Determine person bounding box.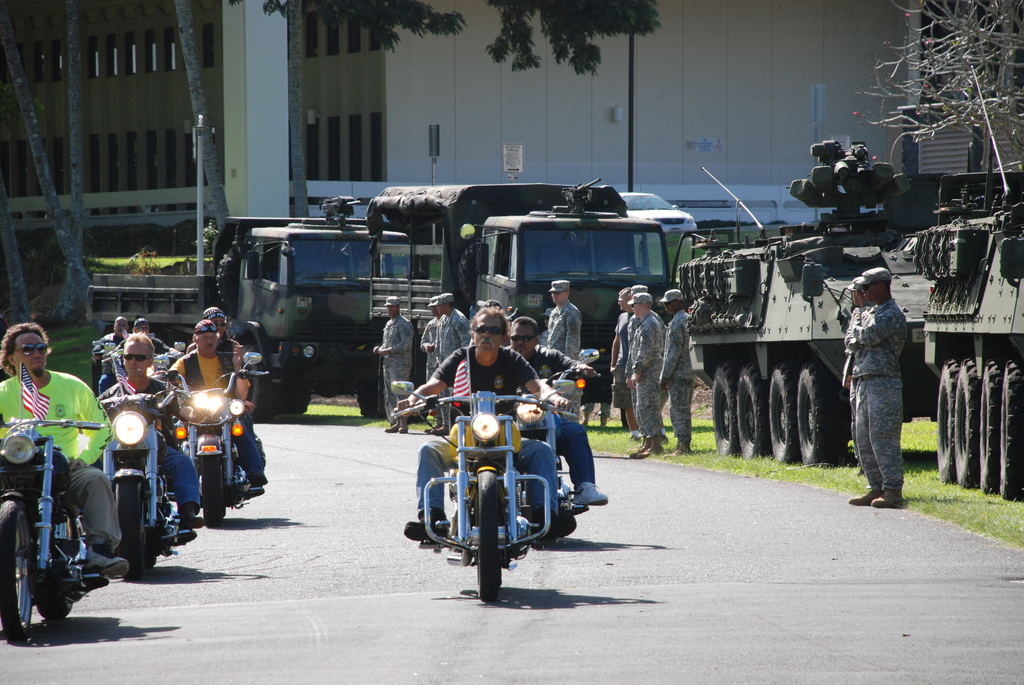
Determined: (left=106, top=313, right=182, bottom=355).
